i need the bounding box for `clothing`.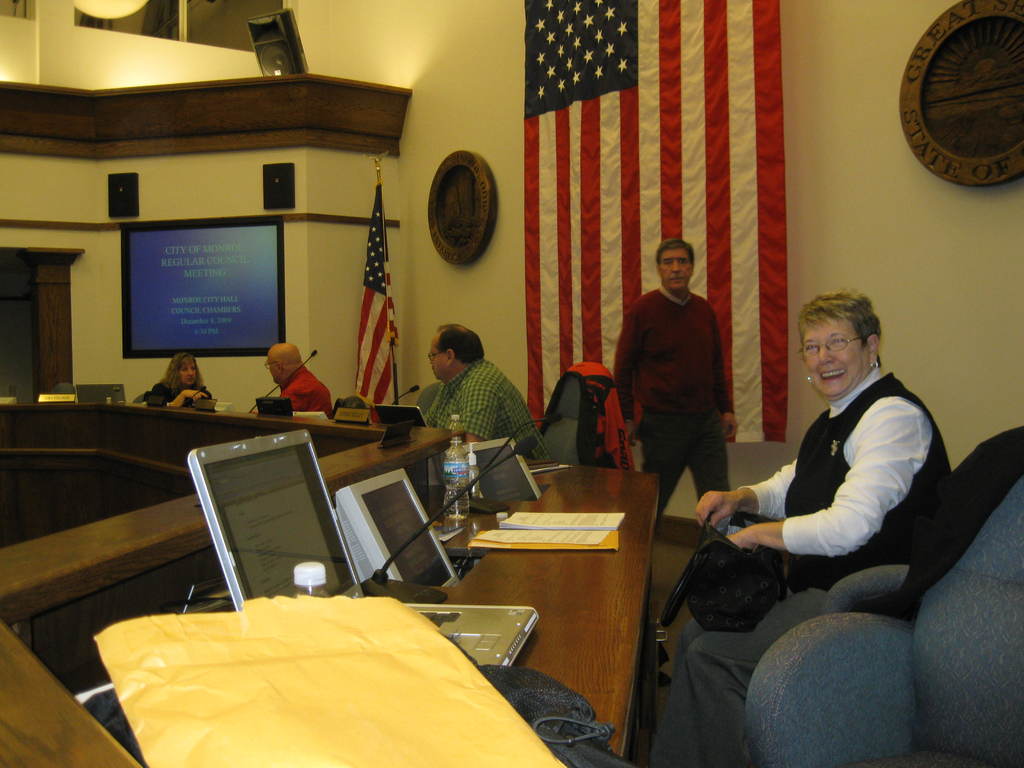
Here it is: box=[424, 358, 551, 461].
